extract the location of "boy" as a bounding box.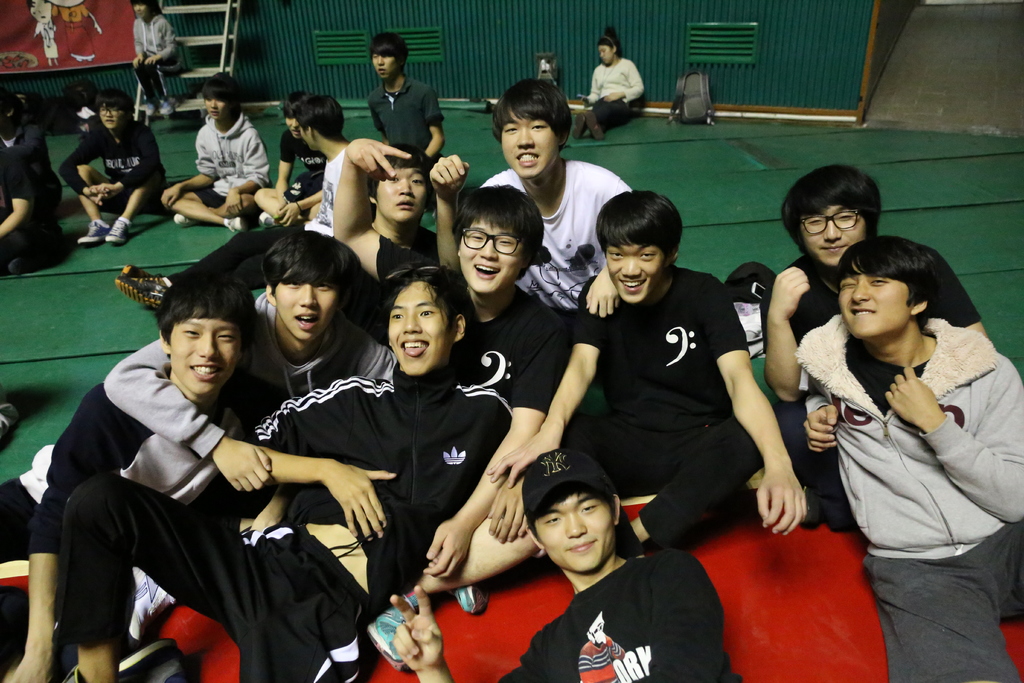
(x1=98, y1=234, x2=402, y2=497).
